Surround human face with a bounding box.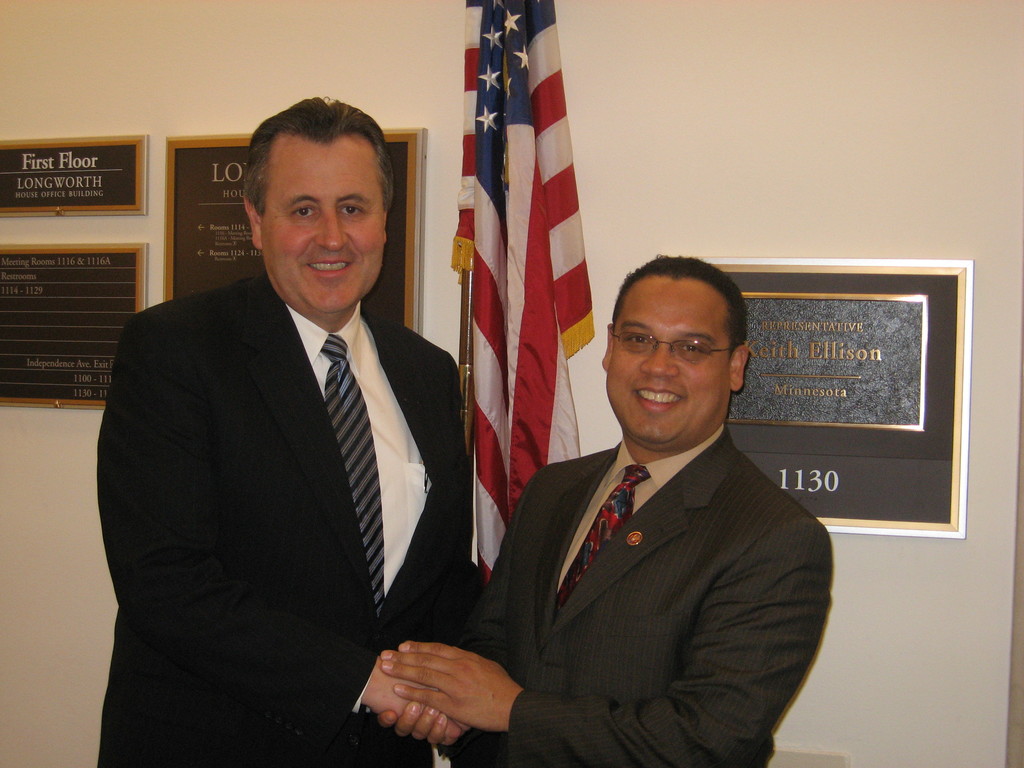
(left=605, top=281, right=730, bottom=446).
